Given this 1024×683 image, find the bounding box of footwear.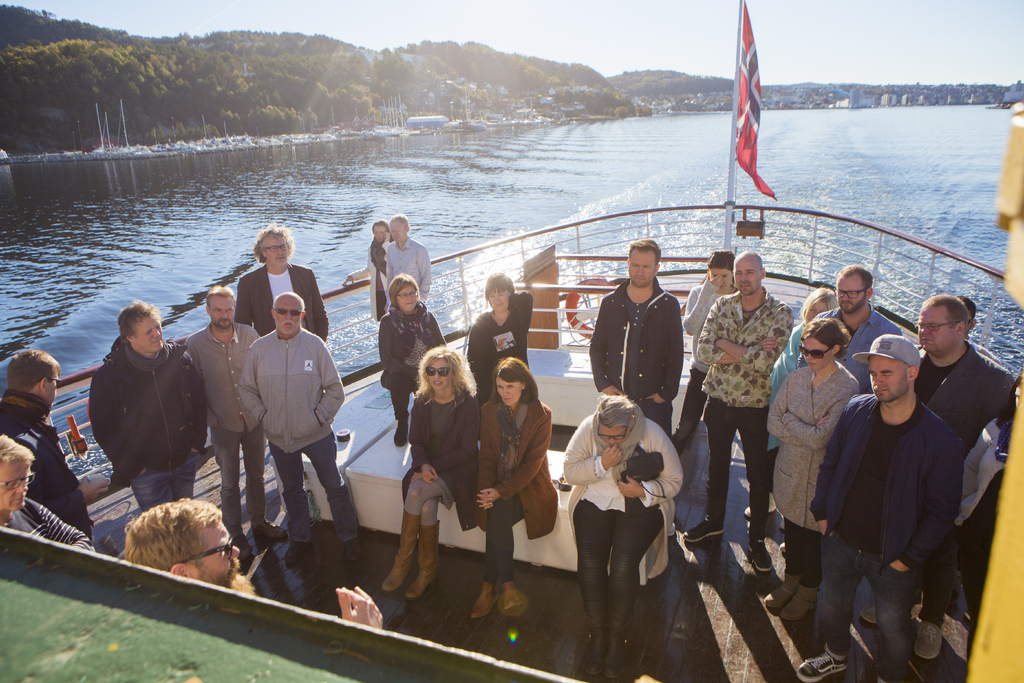
781, 580, 818, 623.
